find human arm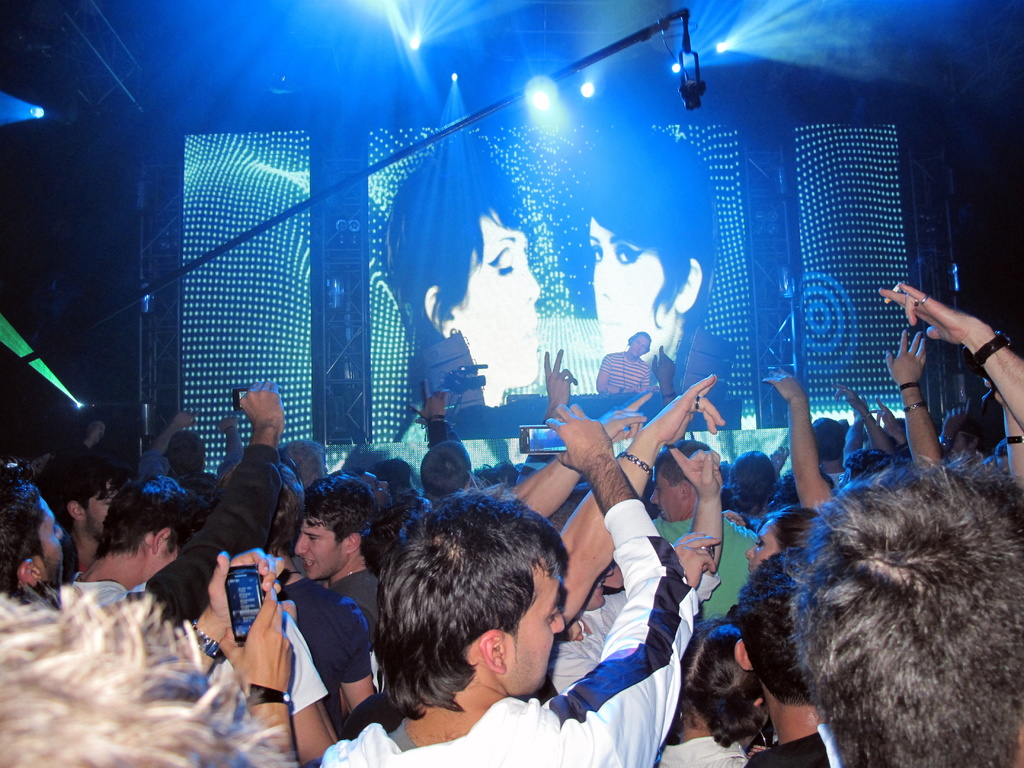
box(790, 386, 847, 543)
